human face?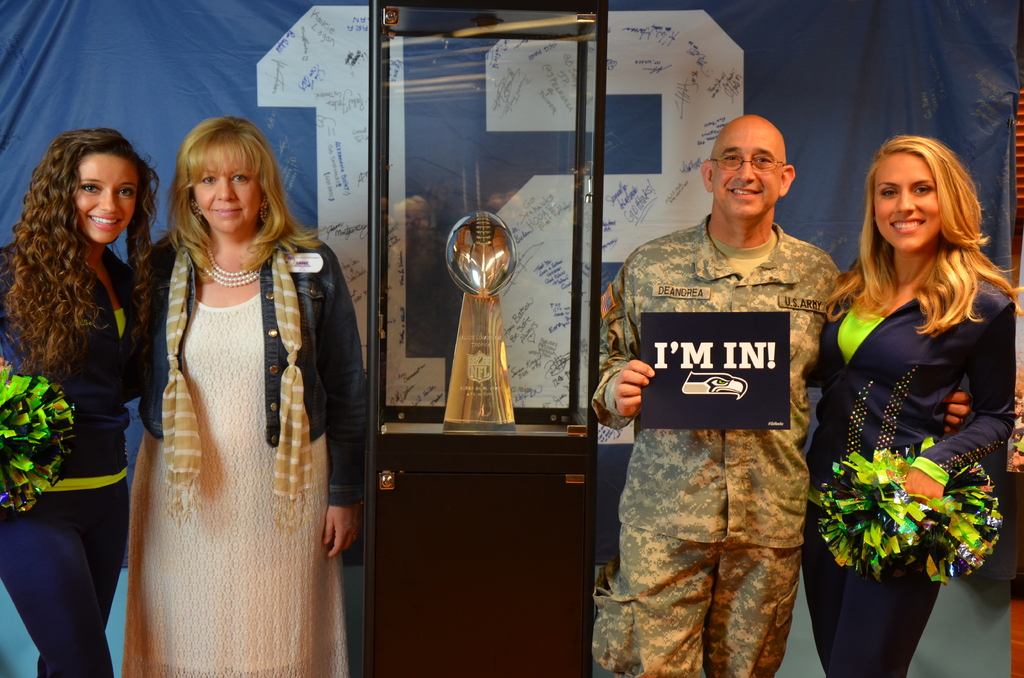
left=195, top=149, right=262, bottom=231
